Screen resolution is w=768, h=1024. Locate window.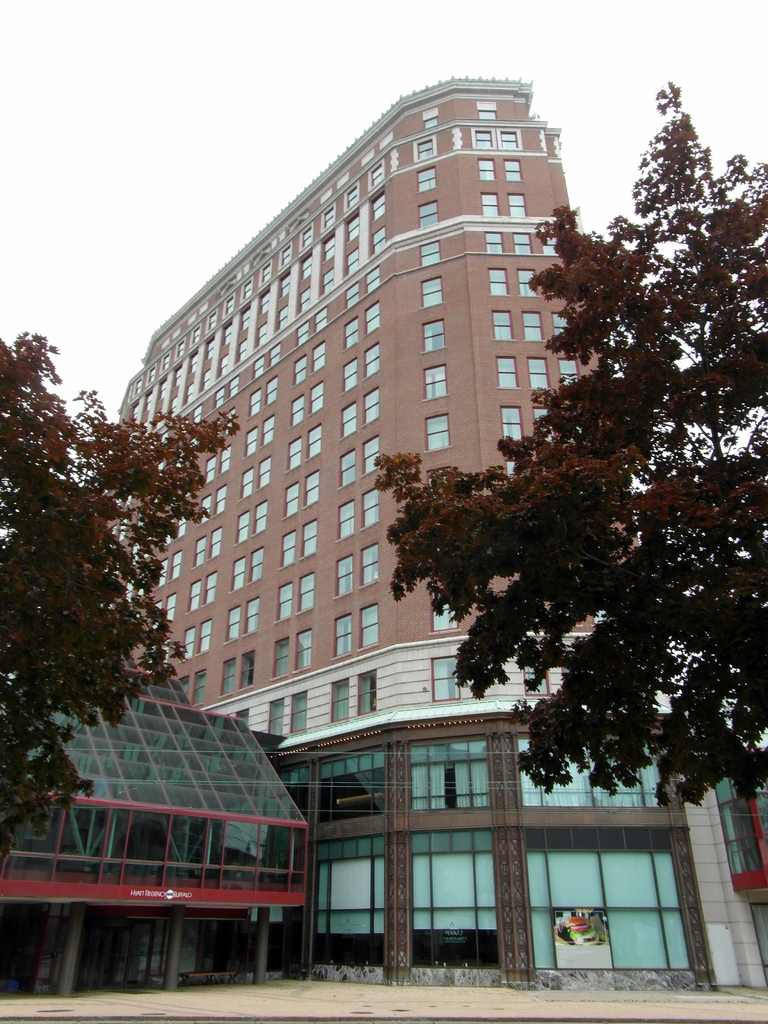
box=[298, 247, 314, 282].
